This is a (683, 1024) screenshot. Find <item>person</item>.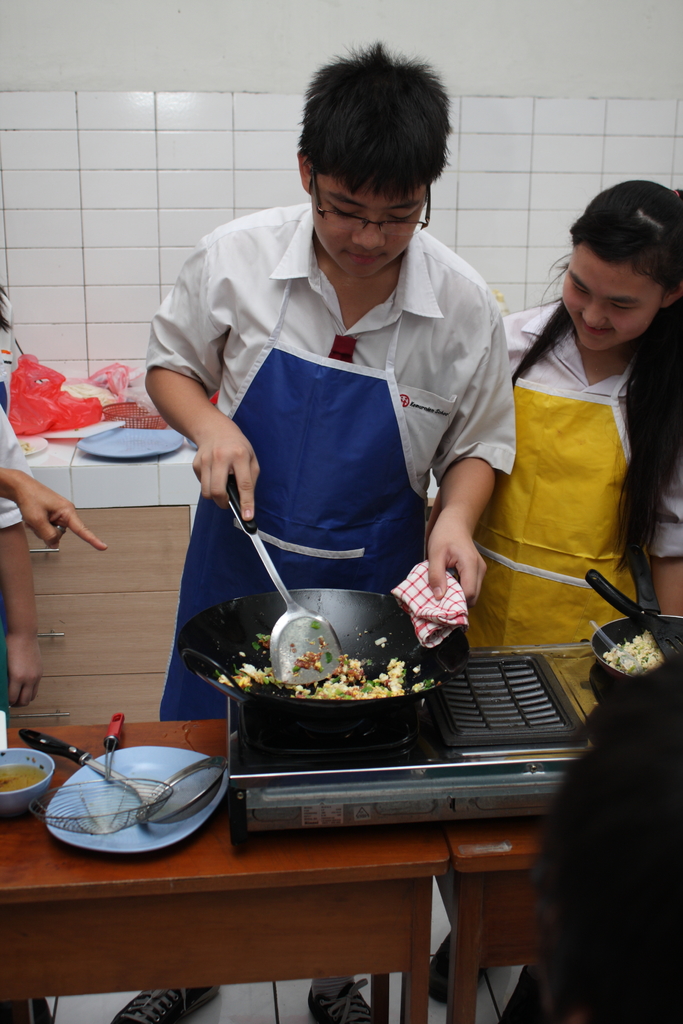
Bounding box: [left=111, top=40, right=515, bottom=1023].
